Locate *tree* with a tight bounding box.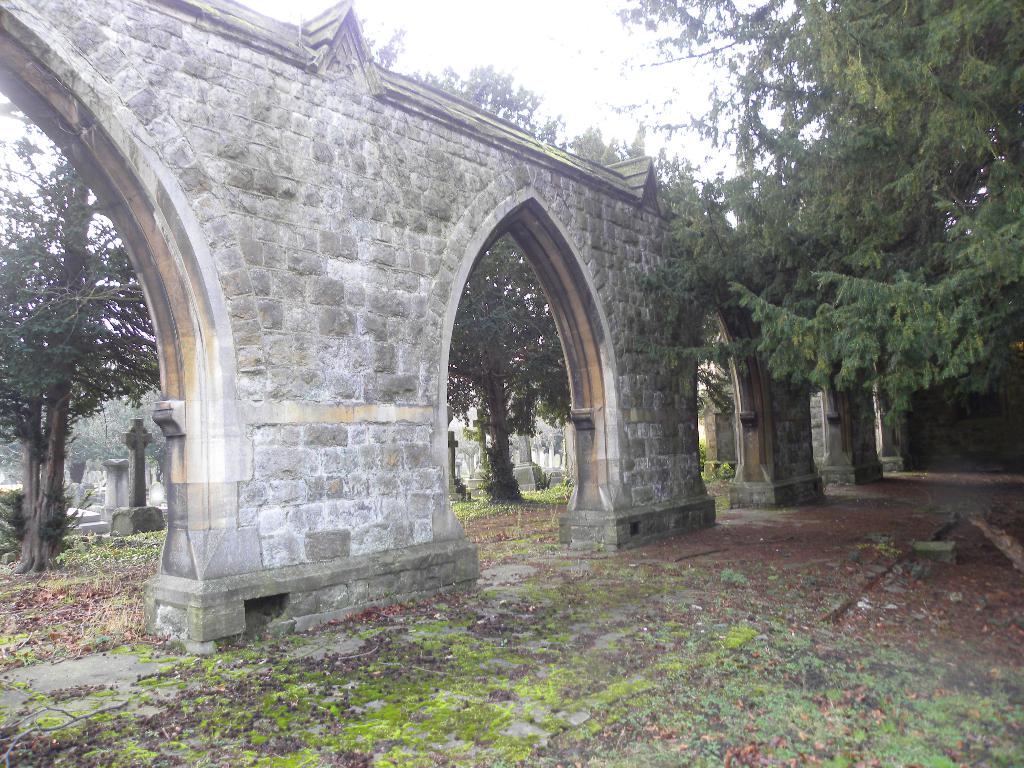
region(566, 129, 614, 170).
